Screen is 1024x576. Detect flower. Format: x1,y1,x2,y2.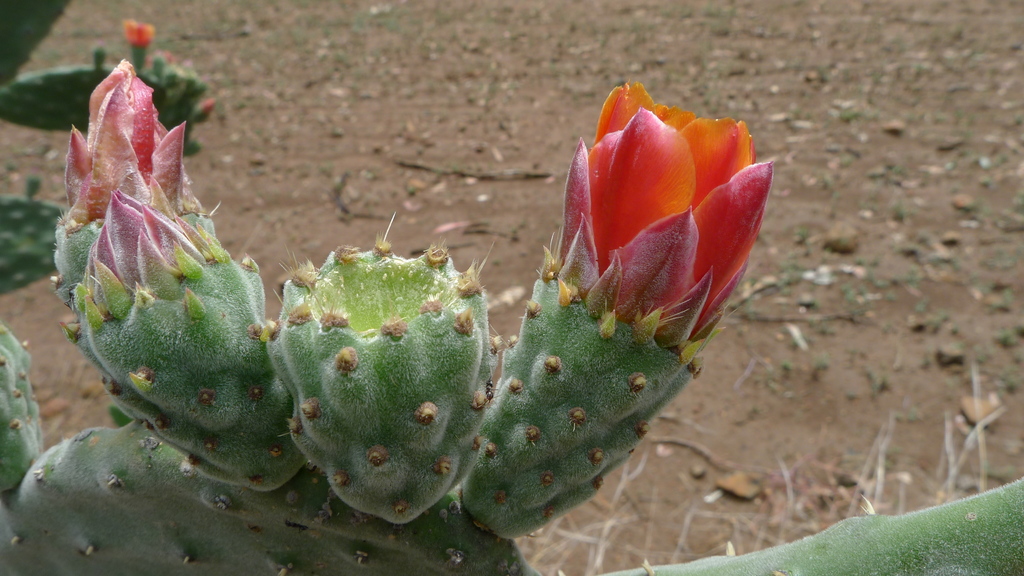
545,77,774,360.
